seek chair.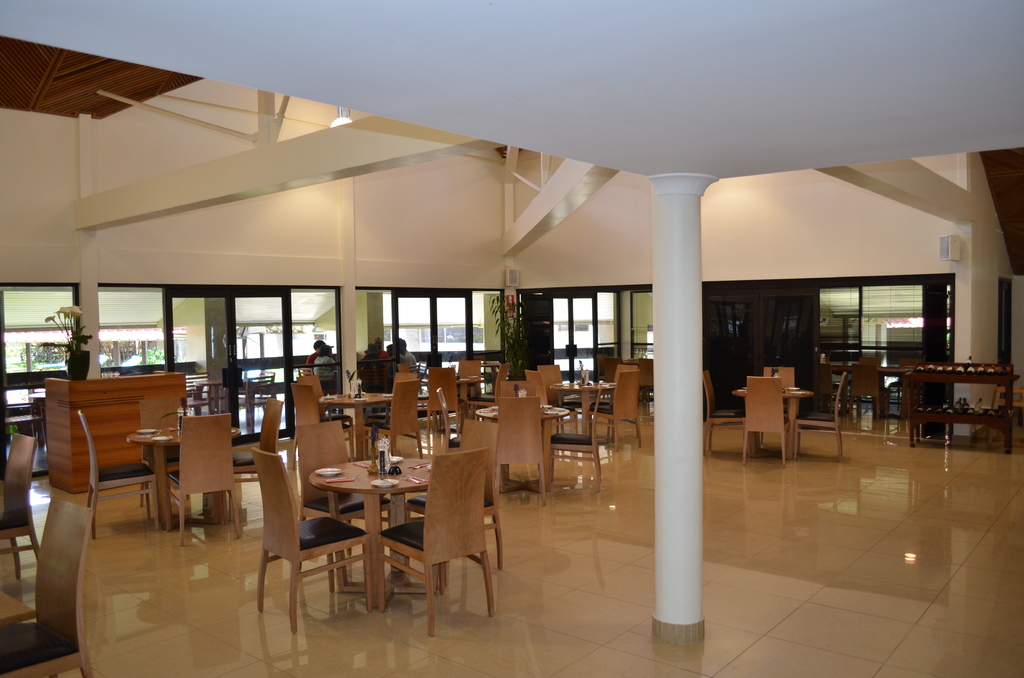
{"x1": 536, "y1": 365, "x2": 582, "y2": 438}.
